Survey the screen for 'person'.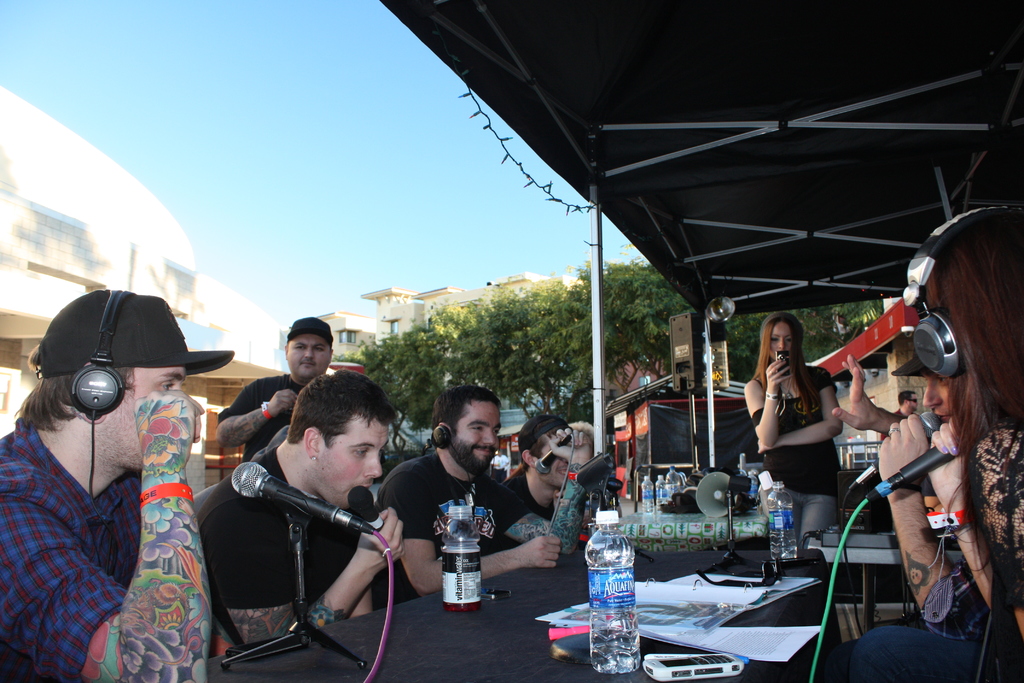
Survey found: <bbox>0, 290, 211, 682</bbox>.
